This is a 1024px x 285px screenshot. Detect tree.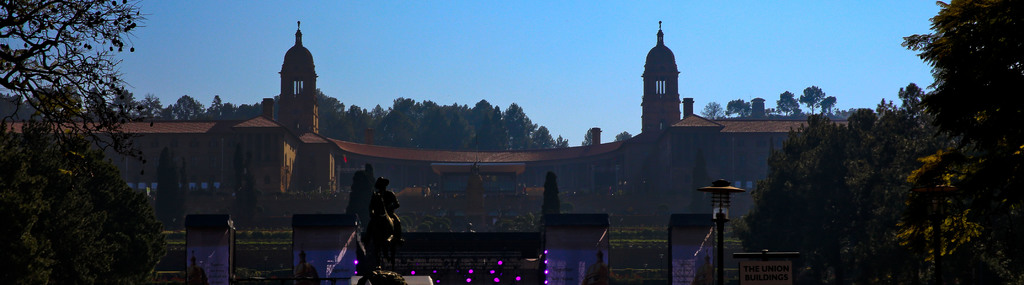
[776,92,801,121].
